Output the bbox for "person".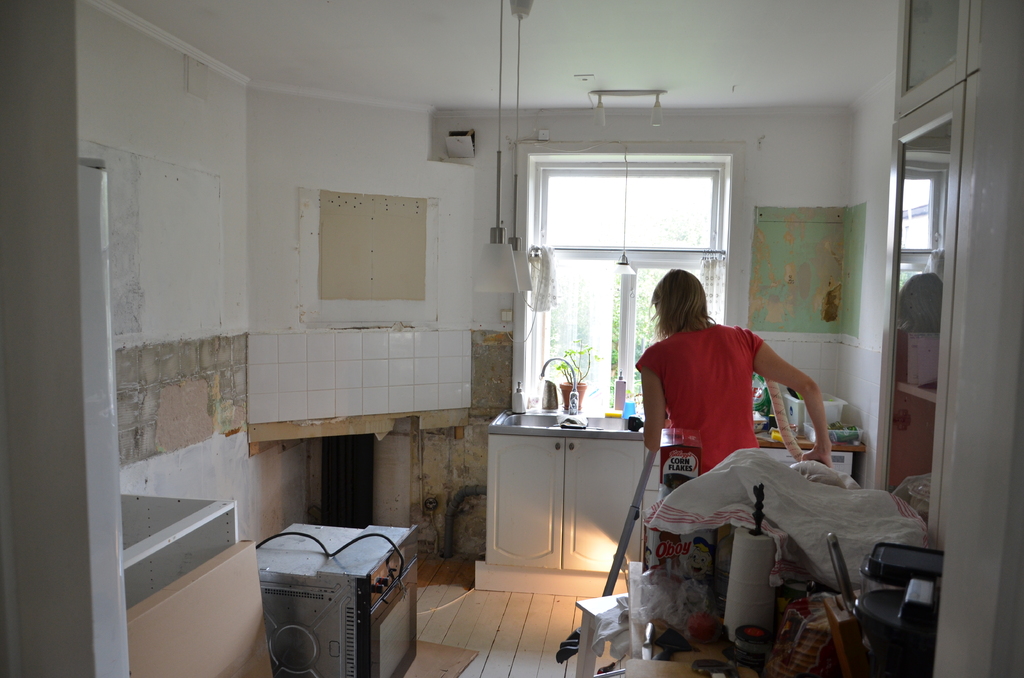
region(646, 272, 833, 491).
